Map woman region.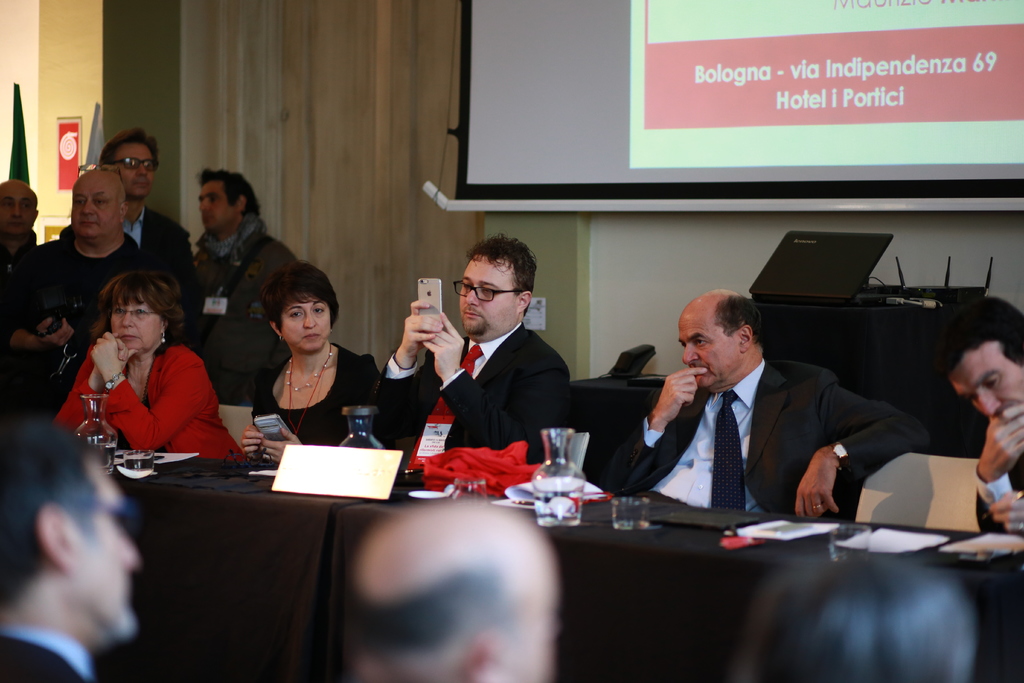
Mapped to (52, 249, 243, 483).
